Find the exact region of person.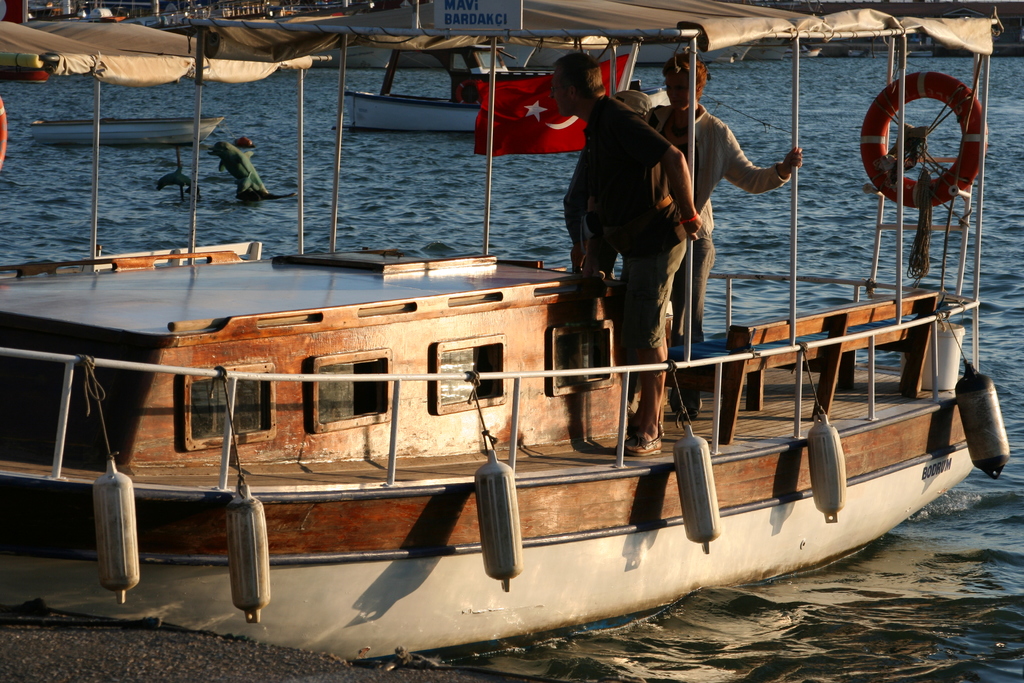
Exact region: <box>639,53,804,424</box>.
